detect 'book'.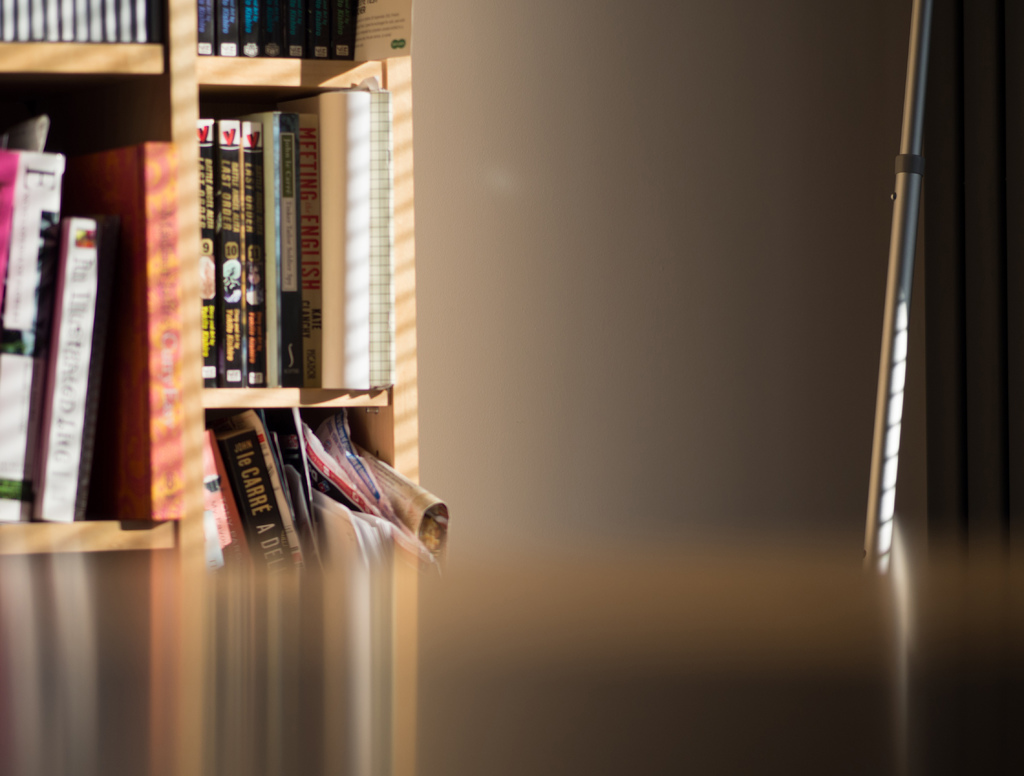
Detected at 242:120:268:390.
